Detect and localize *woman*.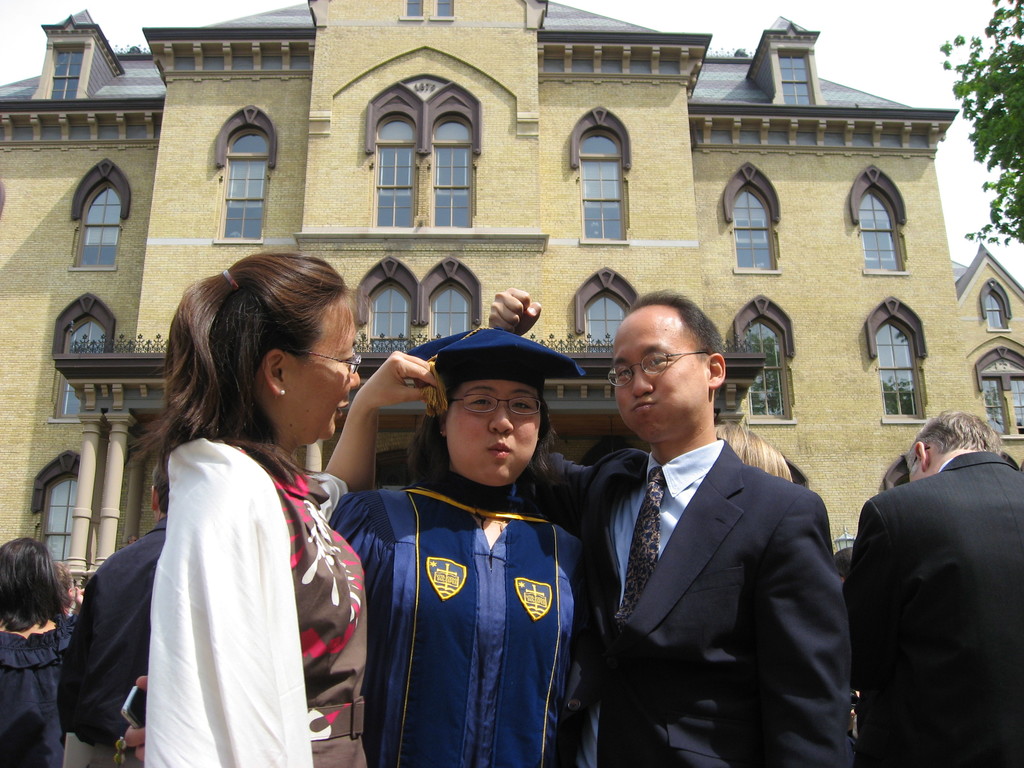
Localized at Rect(0, 537, 86, 767).
